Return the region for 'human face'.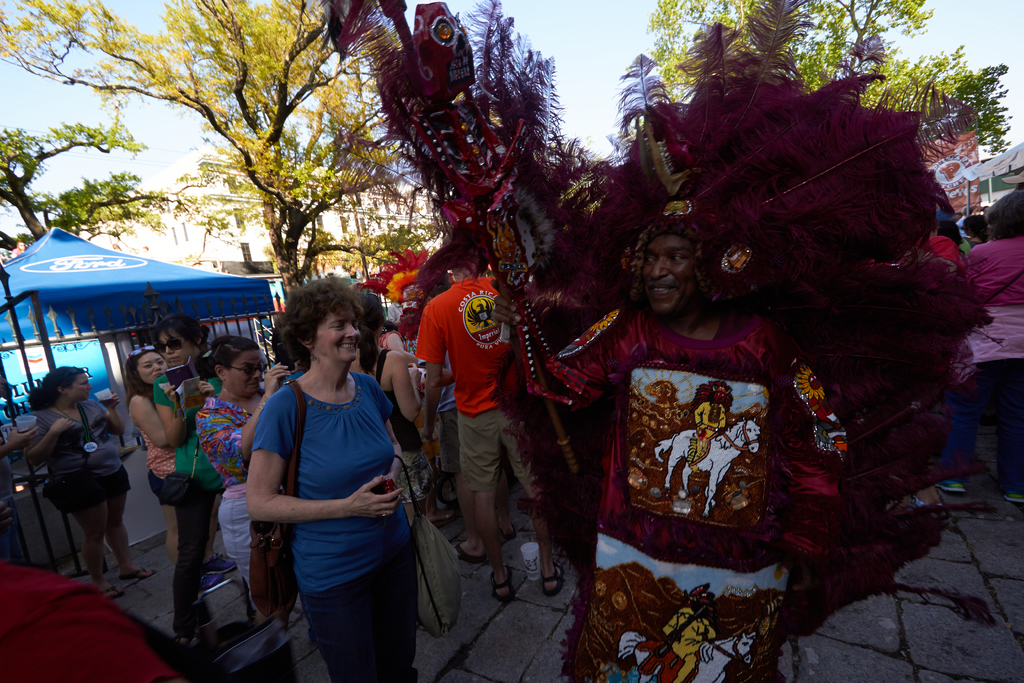
detection(153, 331, 194, 368).
